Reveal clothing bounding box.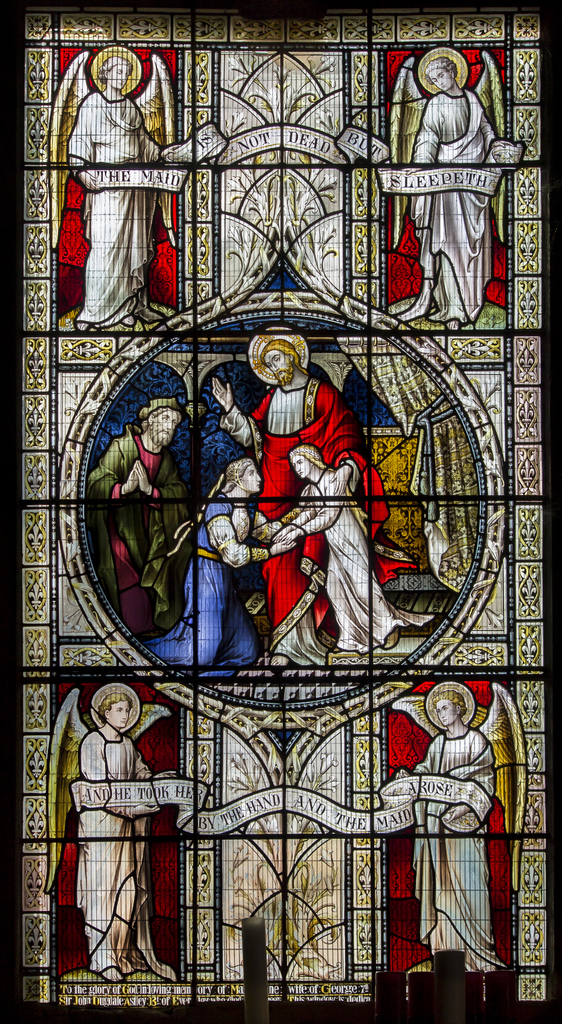
Revealed: bbox=(410, 727, 497, 966).
